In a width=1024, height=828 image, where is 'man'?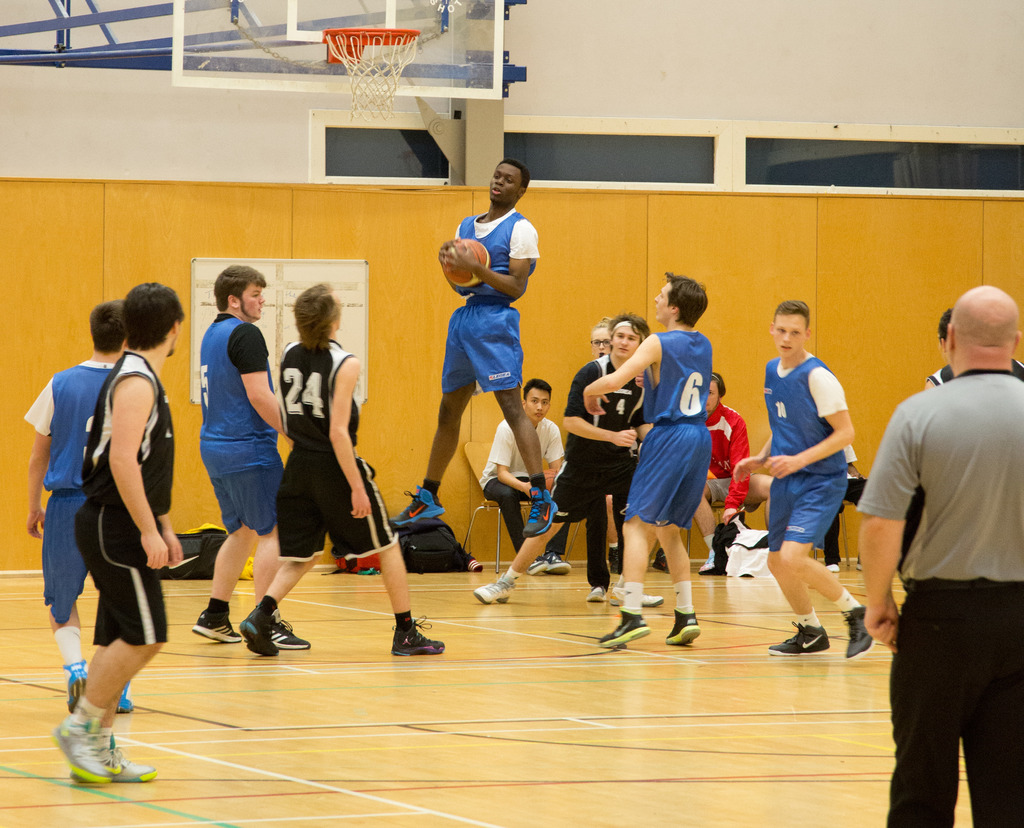
region(191, 261, 314, 651).
